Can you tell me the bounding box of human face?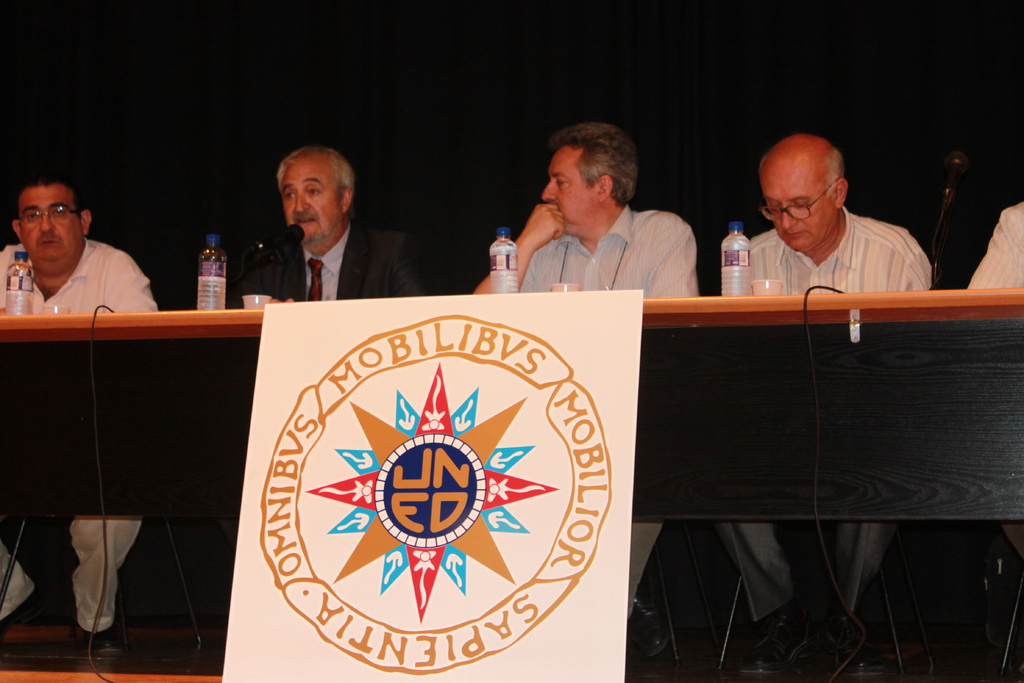
757, 161, 835, 255.
